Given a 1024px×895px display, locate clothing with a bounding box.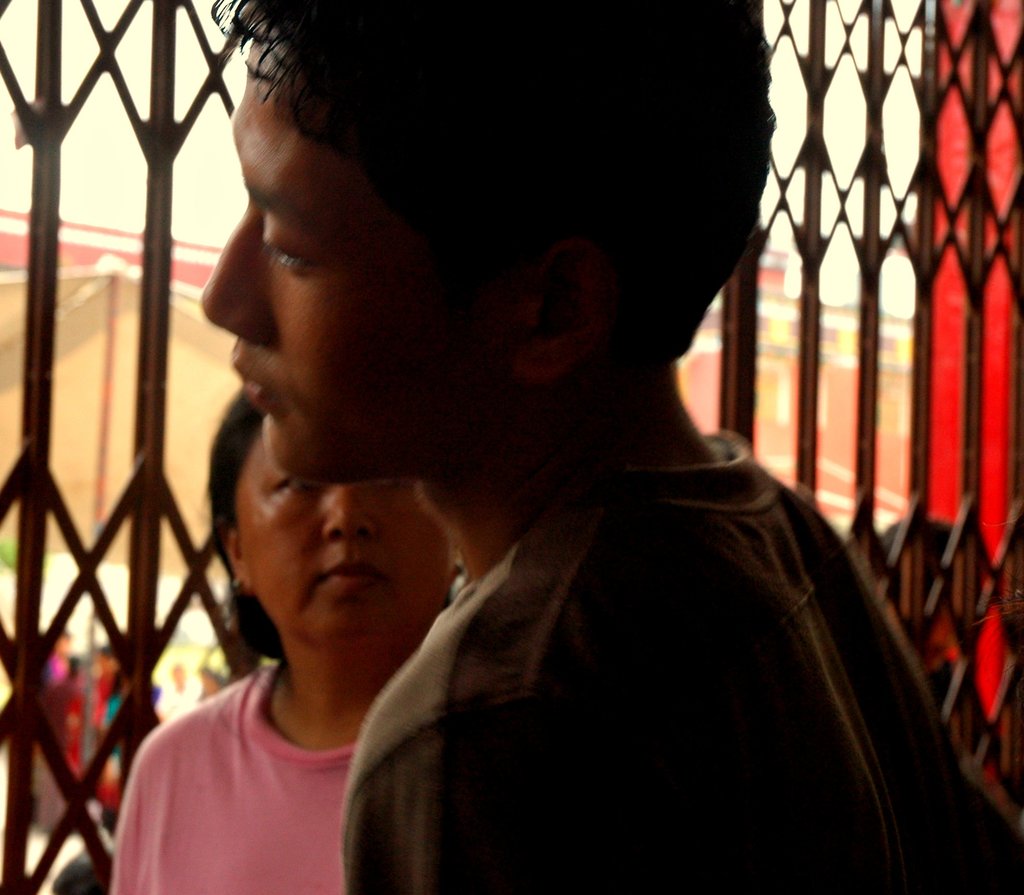
Located: [left=333, top=420, right=1023, bottom=894].
